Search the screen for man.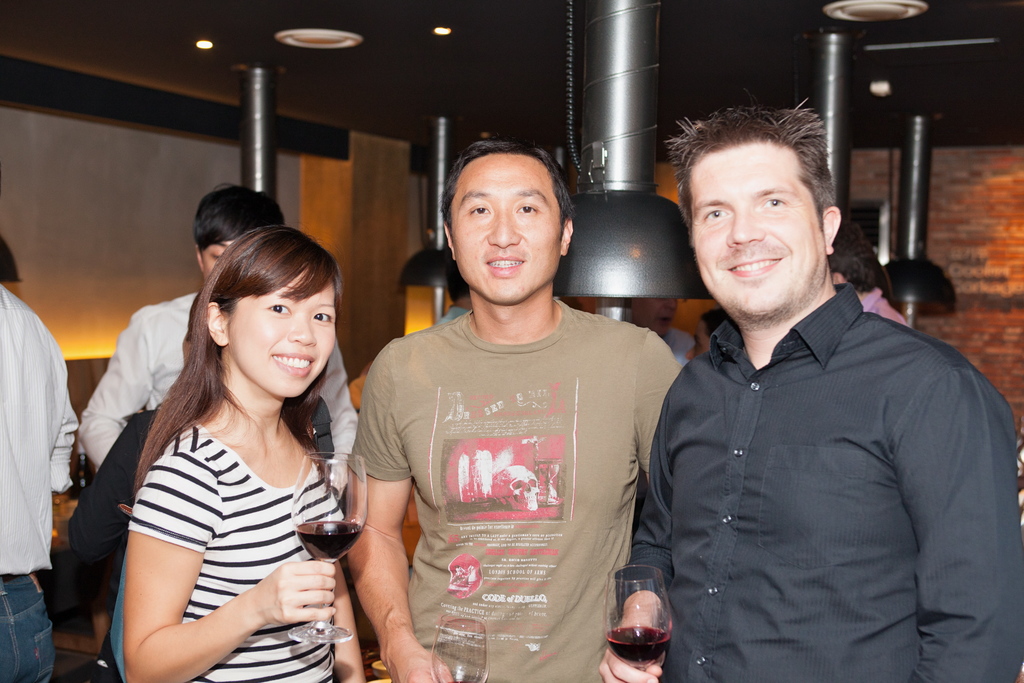
Found at (x1=0, y1=279, x2=82, y2=682).
